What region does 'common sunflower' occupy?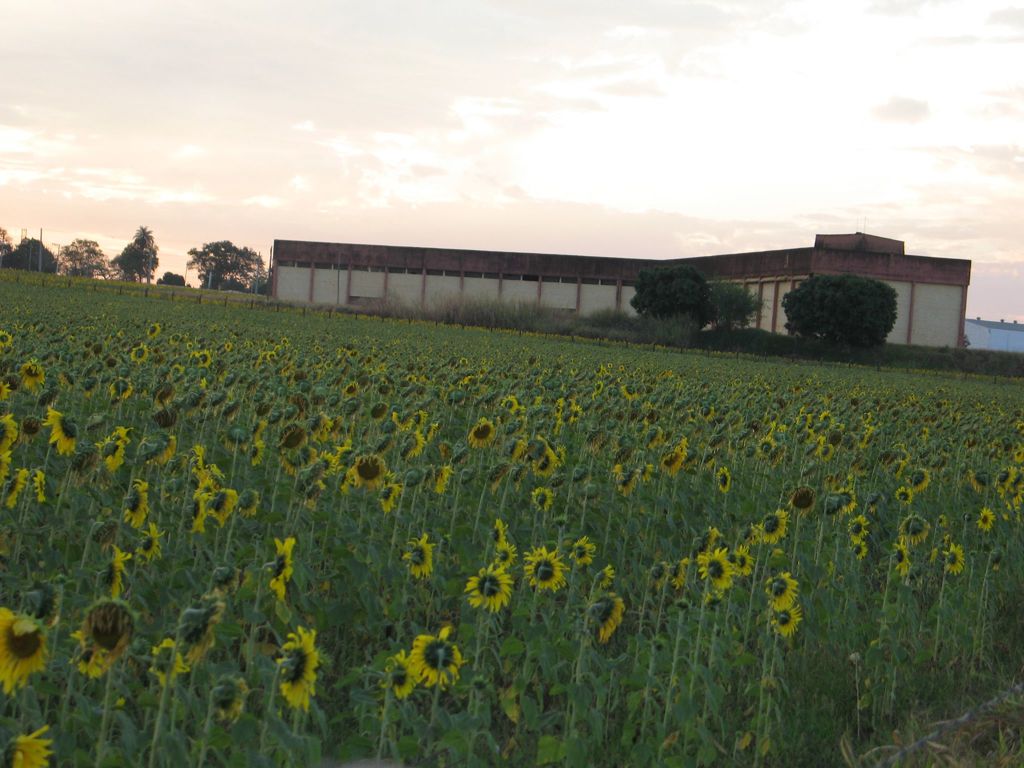
bbox(760, 593, 797, 646).
